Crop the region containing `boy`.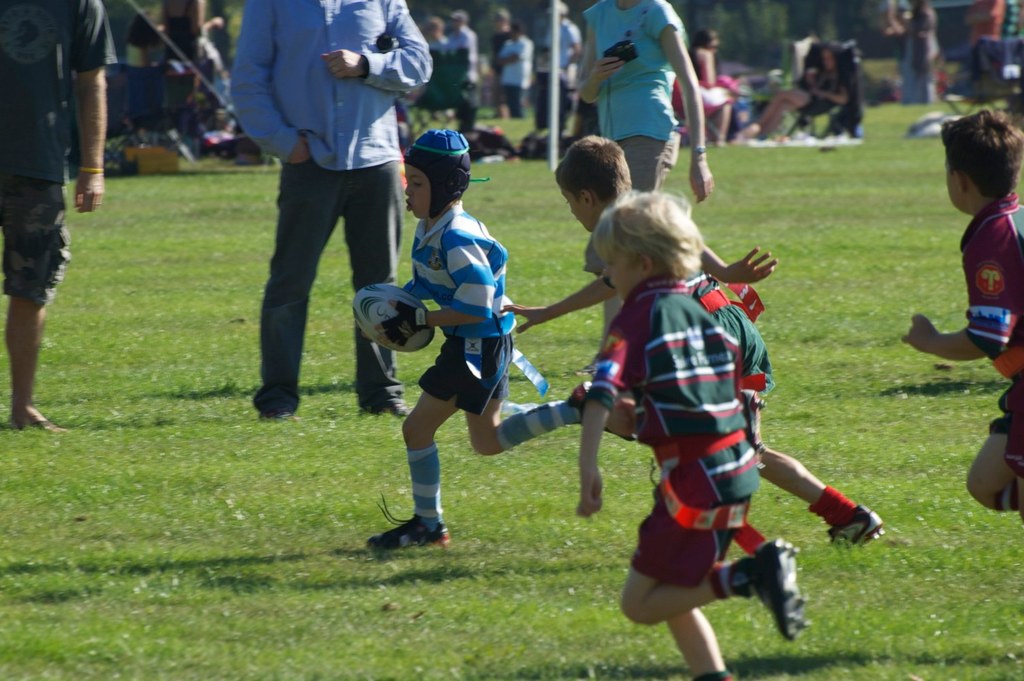
Crop region: (left=341, top=120, right=596, bottom=548).
